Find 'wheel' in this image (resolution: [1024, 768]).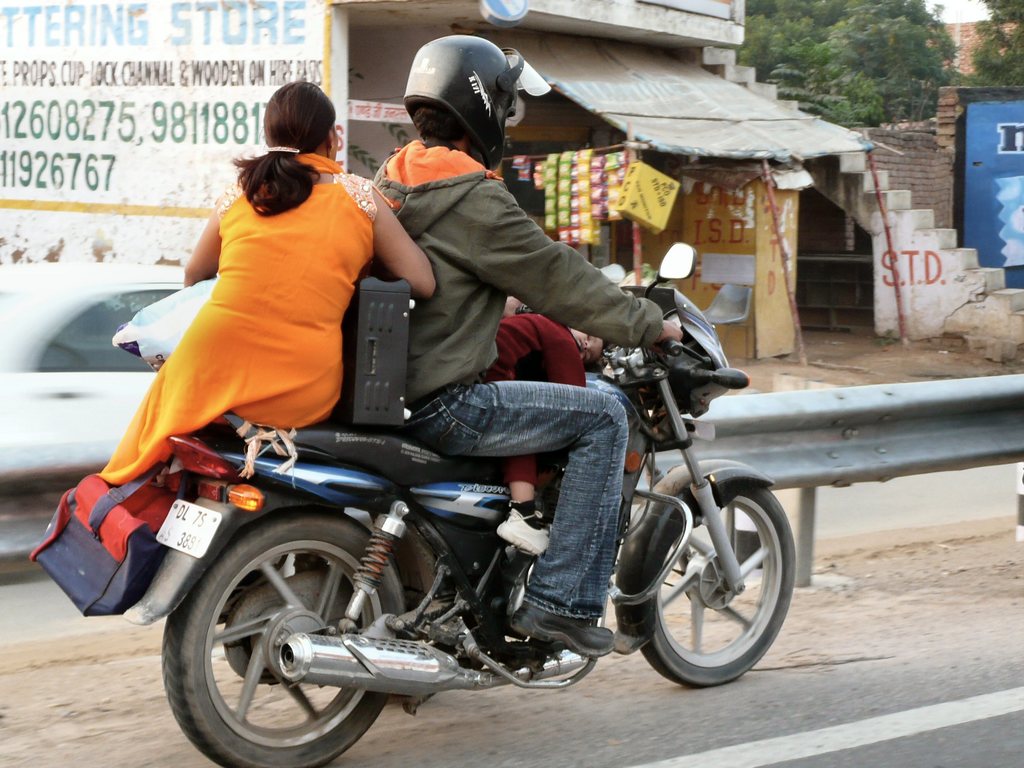
pyautogui.locateOnScreen(161, 511, 404, 767).
